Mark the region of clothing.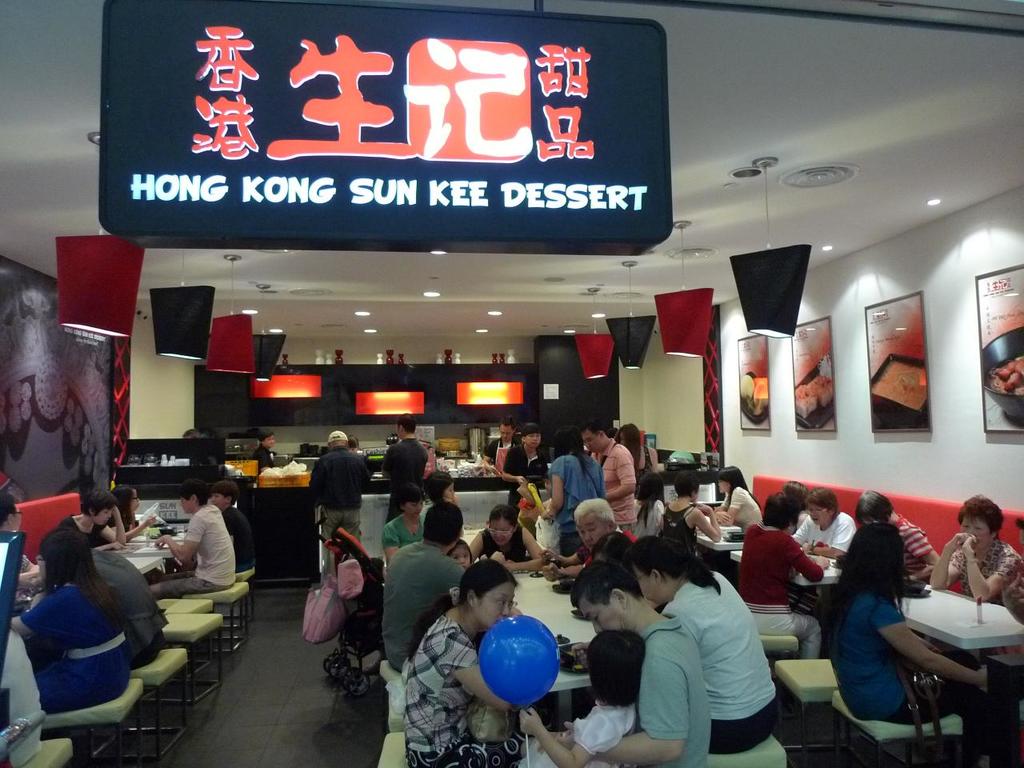
Region: select_region(634, 616, 714, 767).
